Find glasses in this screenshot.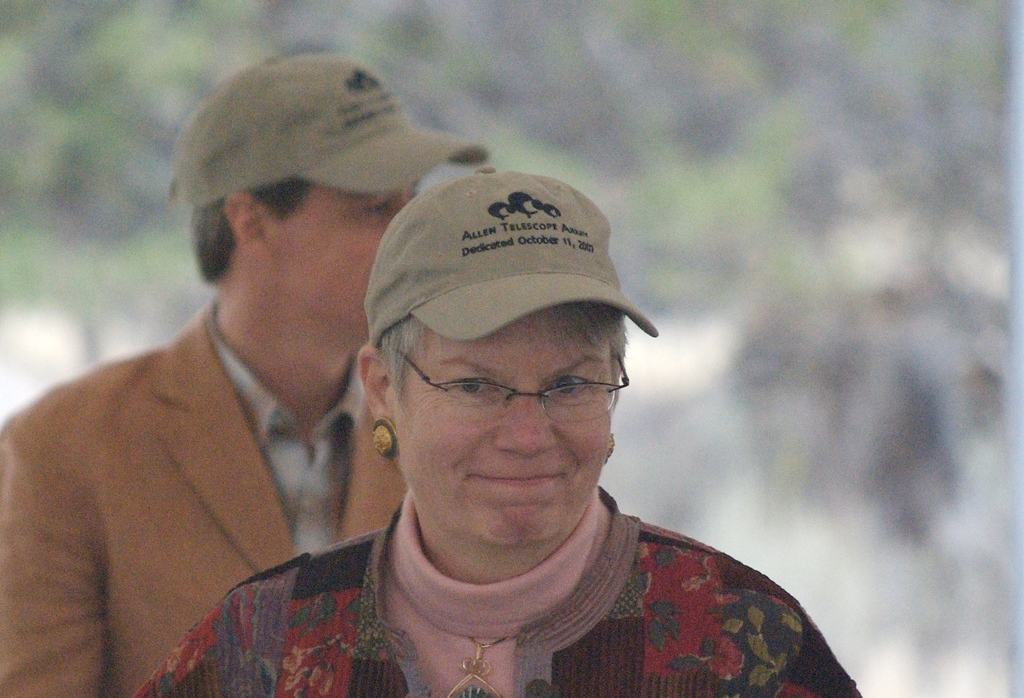
The bounding box for glasses is [x1=390, y1=360, x2=637, y2=434].
